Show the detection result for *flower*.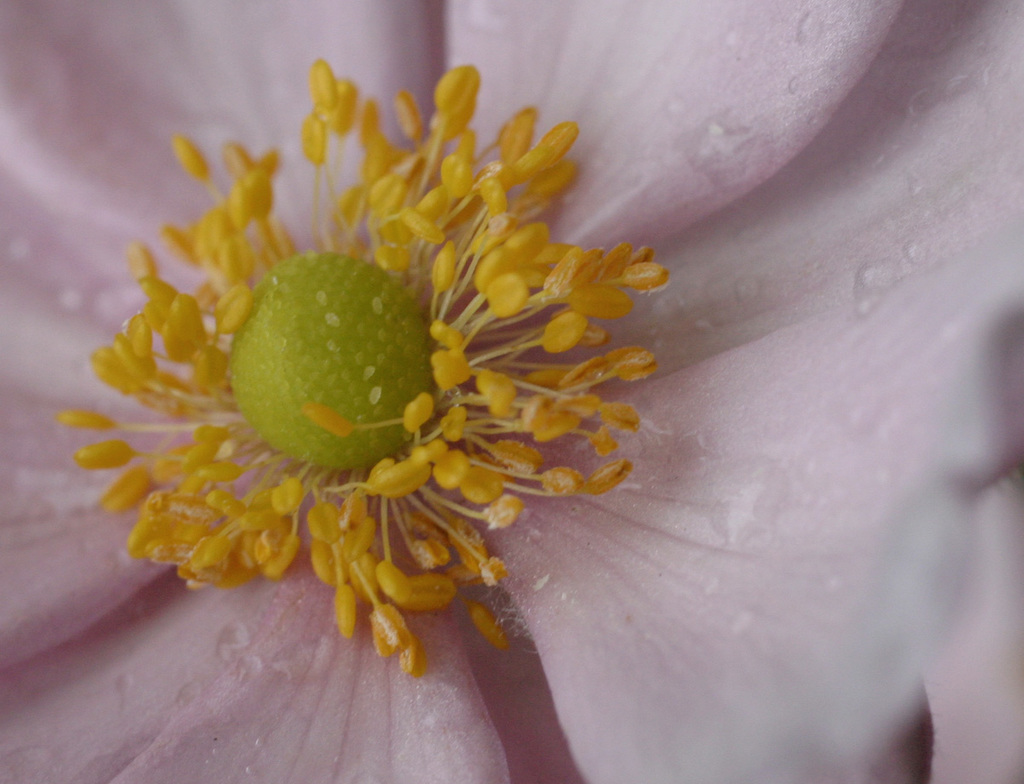
left=59, top=35, right=878, bottom=745.
